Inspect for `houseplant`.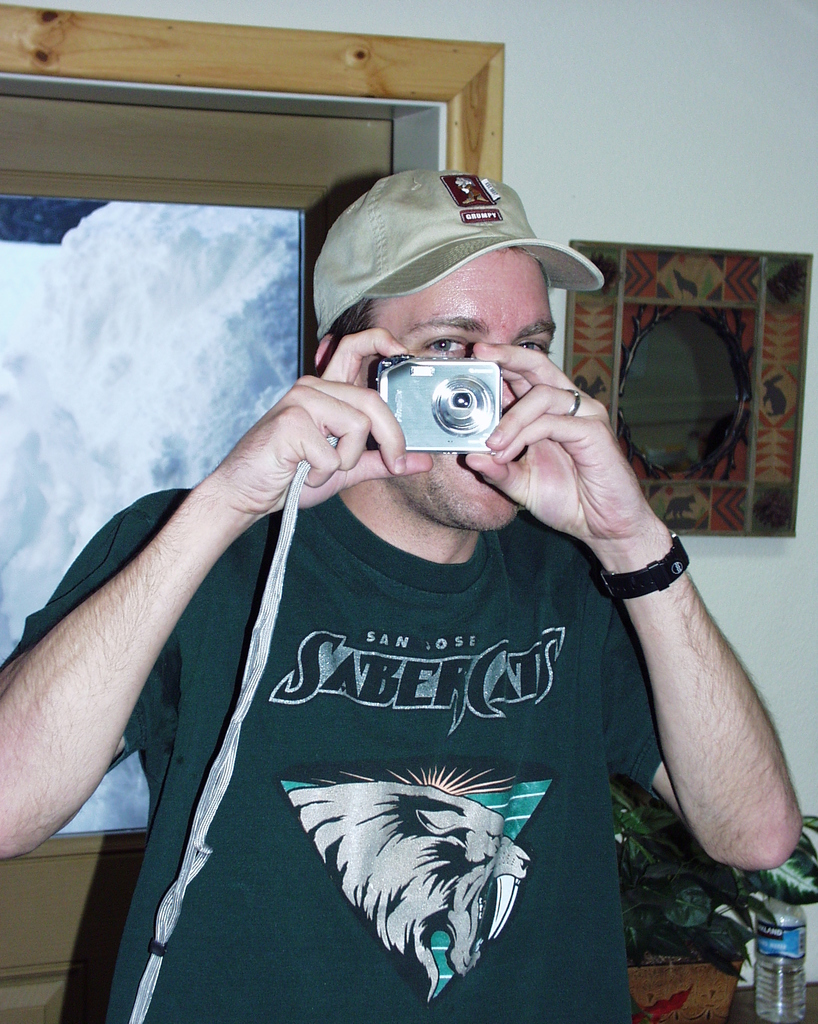
Inspection: [left=611, top=774, right=817, bottom=1023].
